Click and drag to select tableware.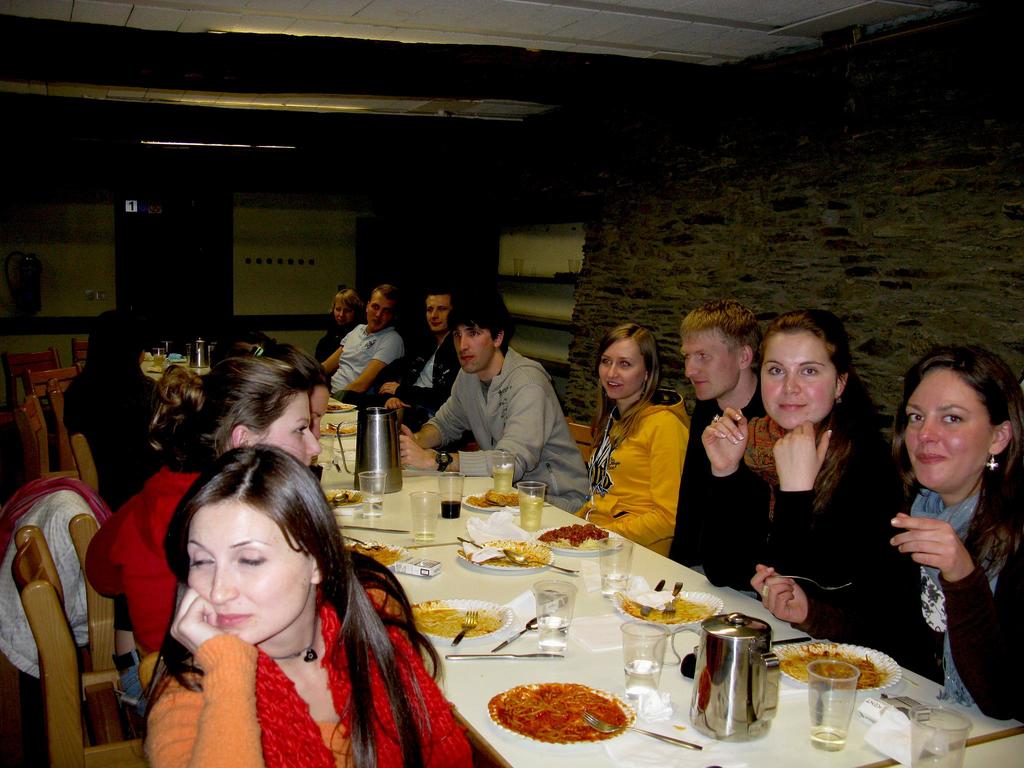
Selection: <region>640, 580, 664, 618</region>.
